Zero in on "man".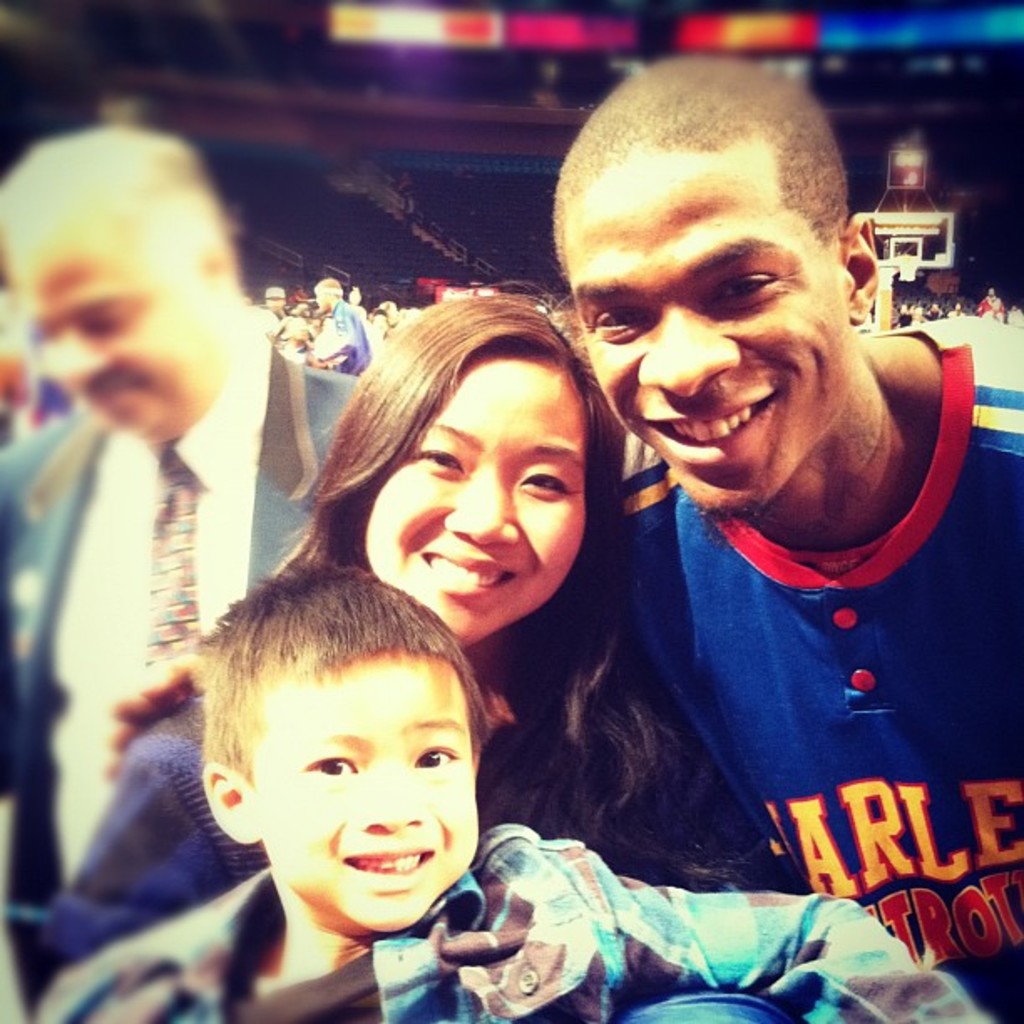
Zeroed in: 305, 273, 376, 383.
